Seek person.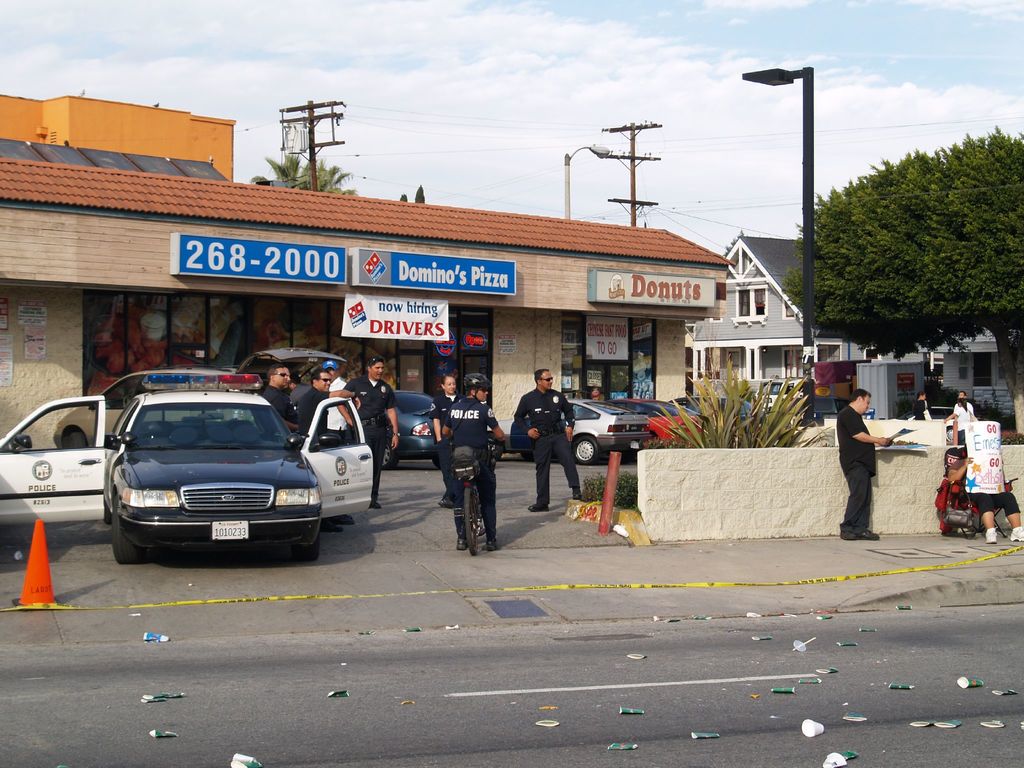
834, 364, 901, 540.
